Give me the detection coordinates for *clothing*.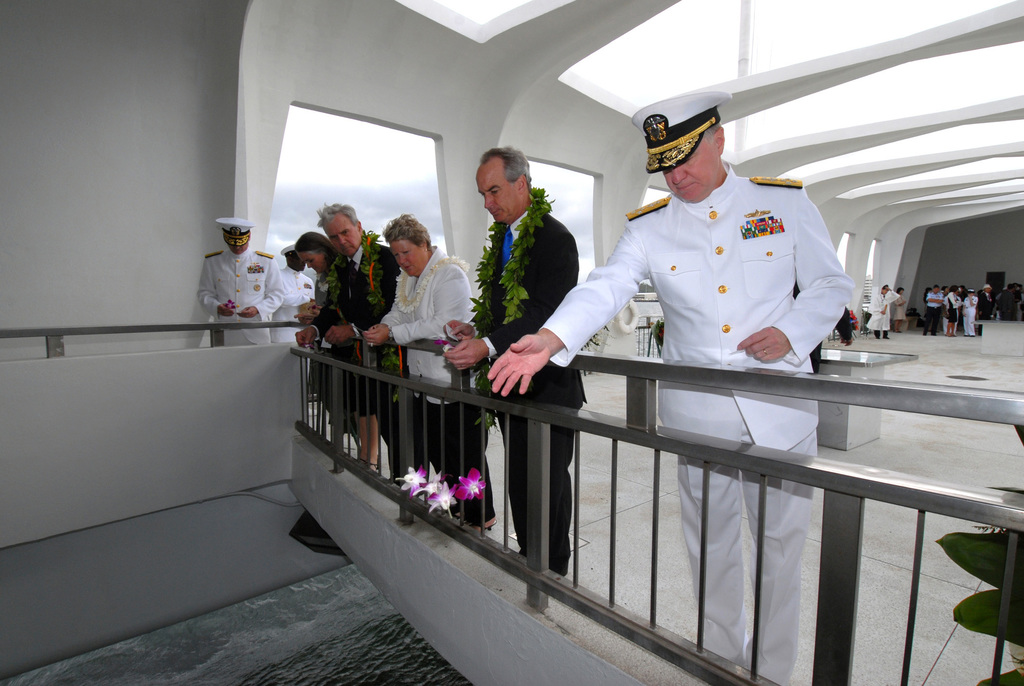
locate(955, 297, 973, 330).
